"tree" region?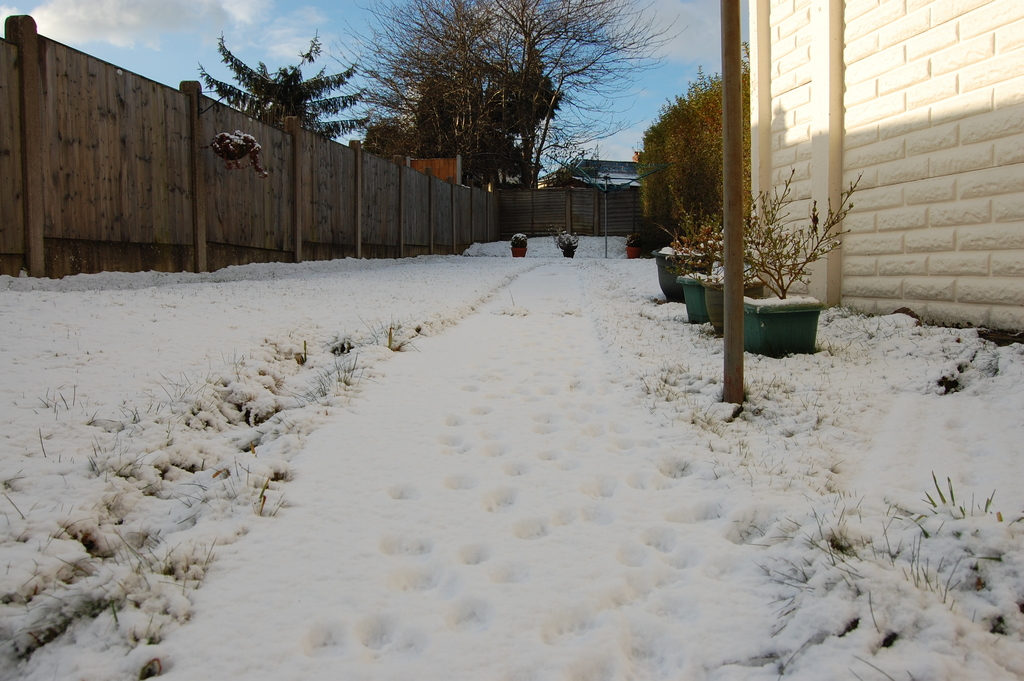
(179,28,375,132)
